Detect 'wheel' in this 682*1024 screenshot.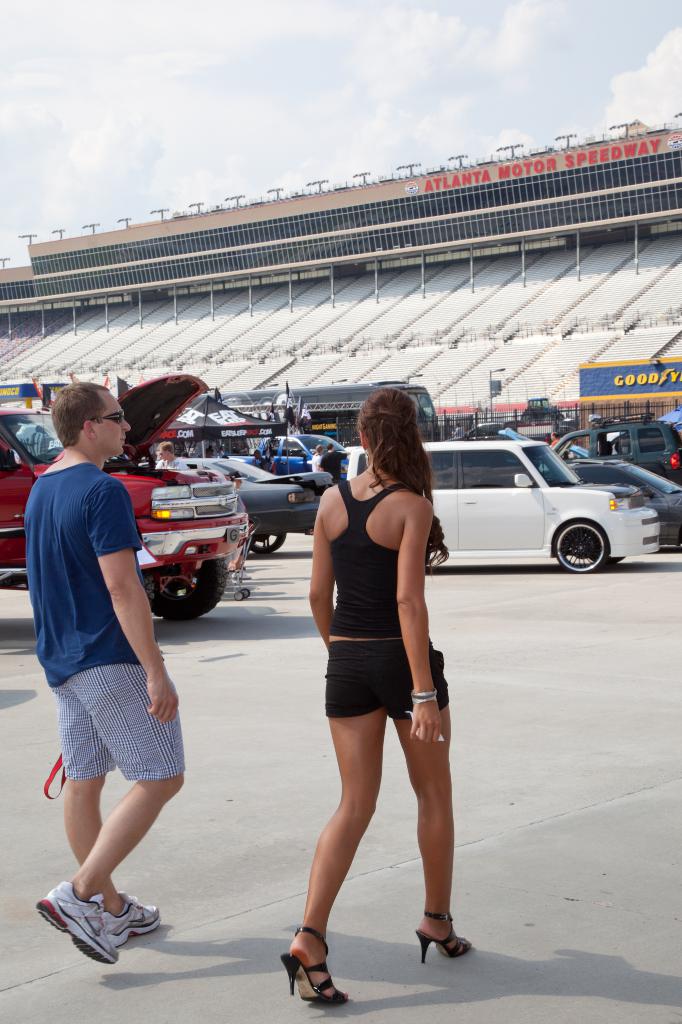
Detection: [x1=152, y1=561, x2=213, y2=620].
